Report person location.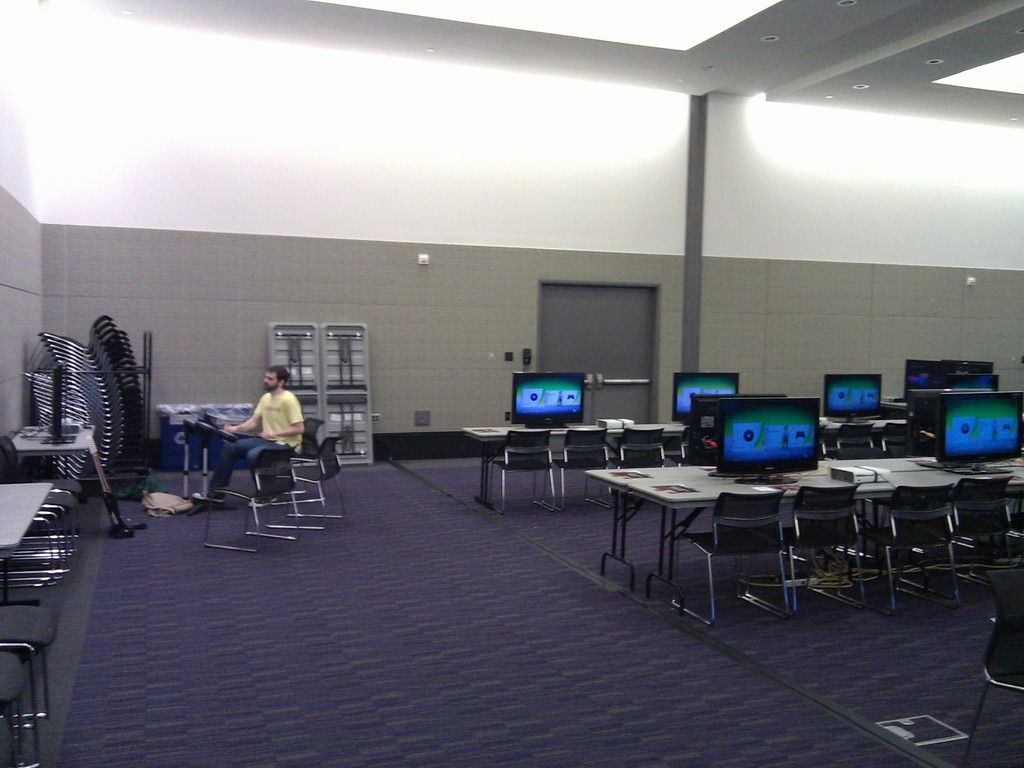
Report: [x1=189, y1=364, x2=304, y2=507].
